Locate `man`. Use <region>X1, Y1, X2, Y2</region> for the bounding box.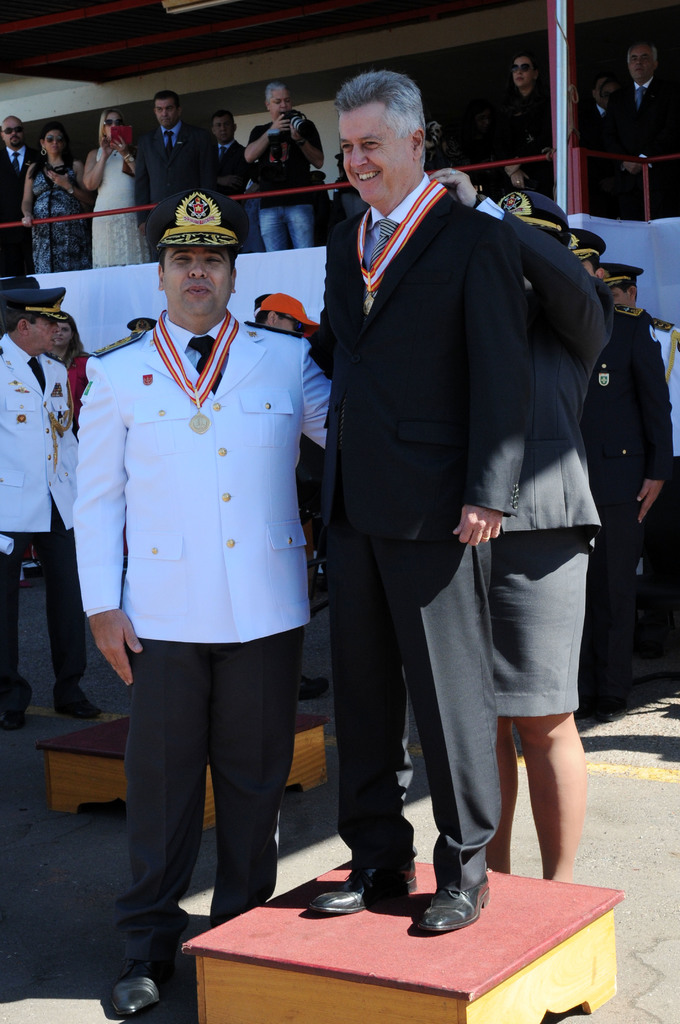
<region>204, 106, 254, 247</region>.
